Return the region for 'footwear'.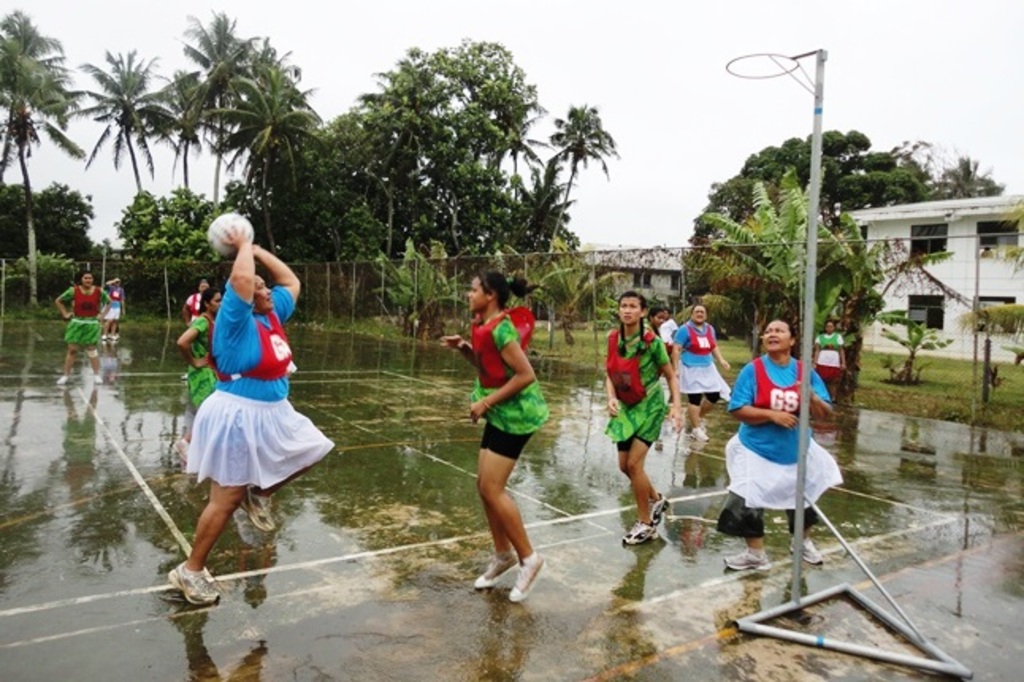
[648, 490, 677, 519].
